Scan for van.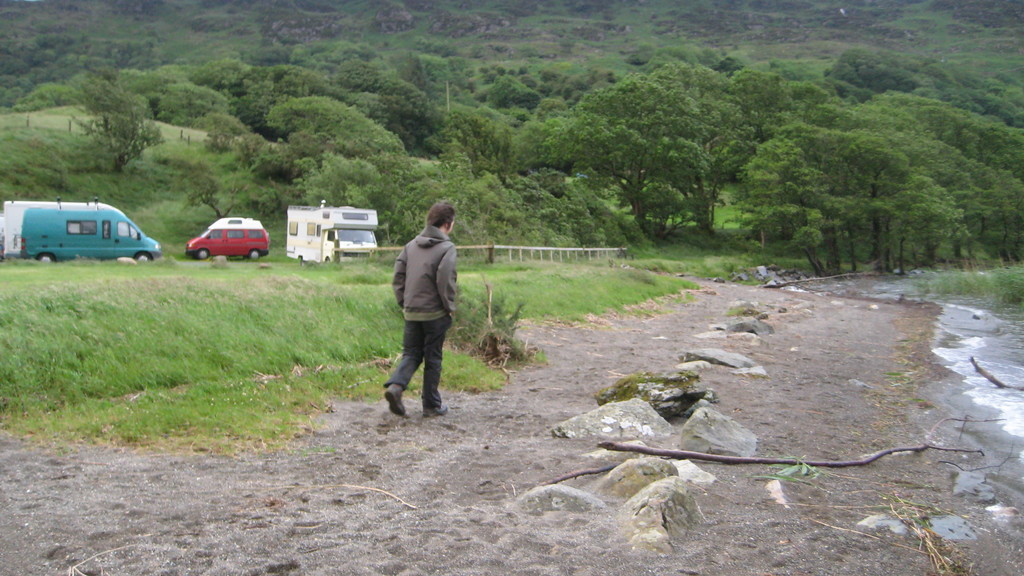
Scan result: <bbox>186, 216, 269, 263</bbox>.
